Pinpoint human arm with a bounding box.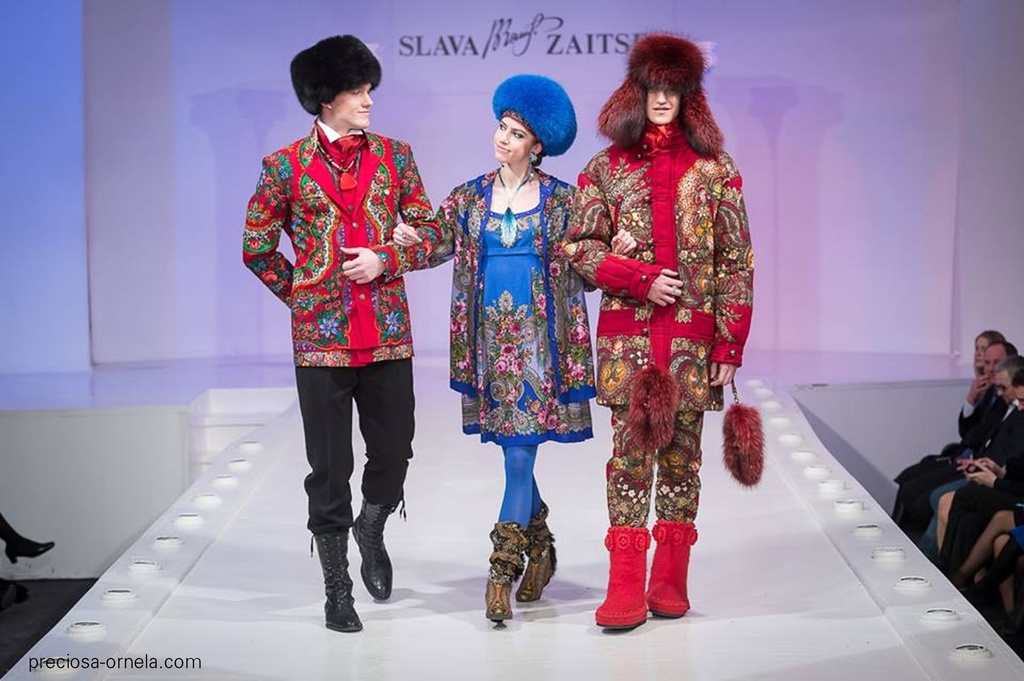
[left=963, top=465, right=1020, bottom=501].
